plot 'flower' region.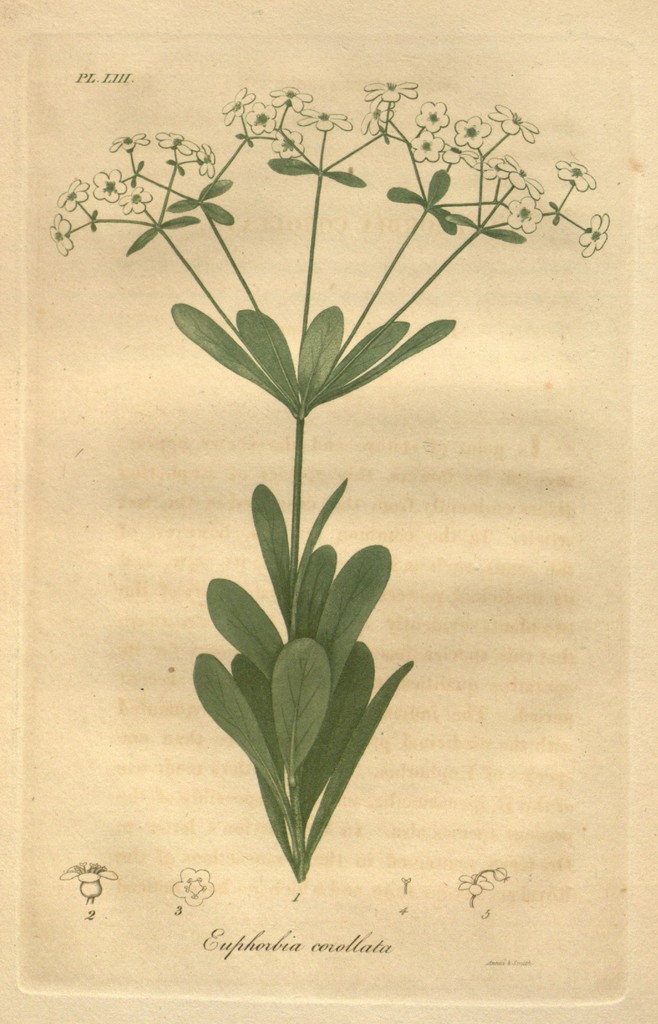
Plotted at locate(248, 97, 277, 136).
